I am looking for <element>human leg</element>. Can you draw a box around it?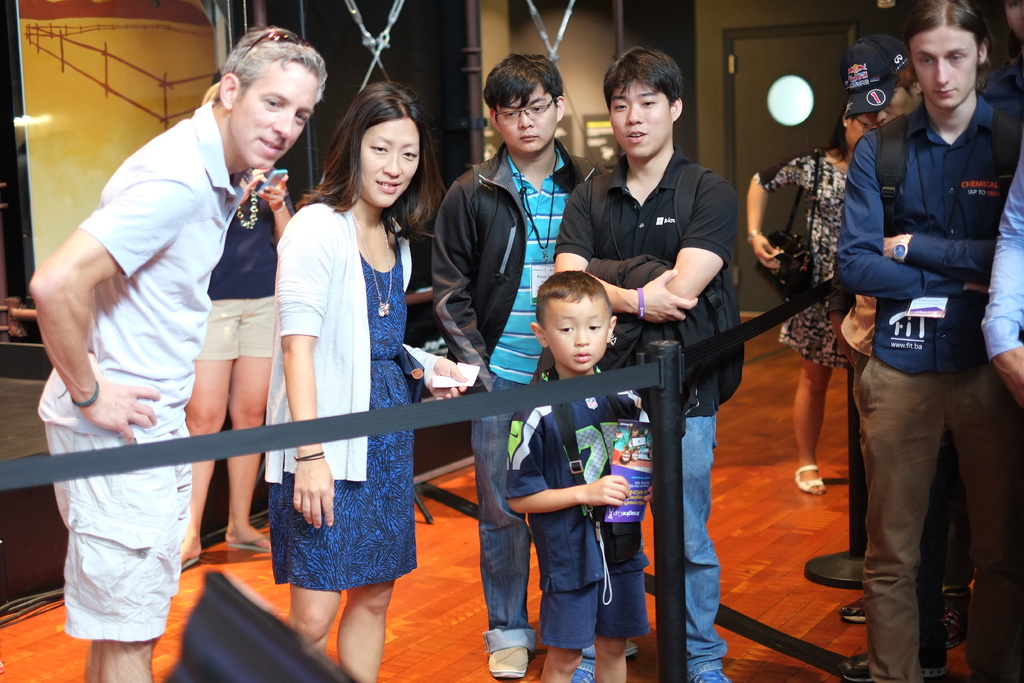
Sure, the bounding box is x1=227, y1=356, x2=273, y2=545.
